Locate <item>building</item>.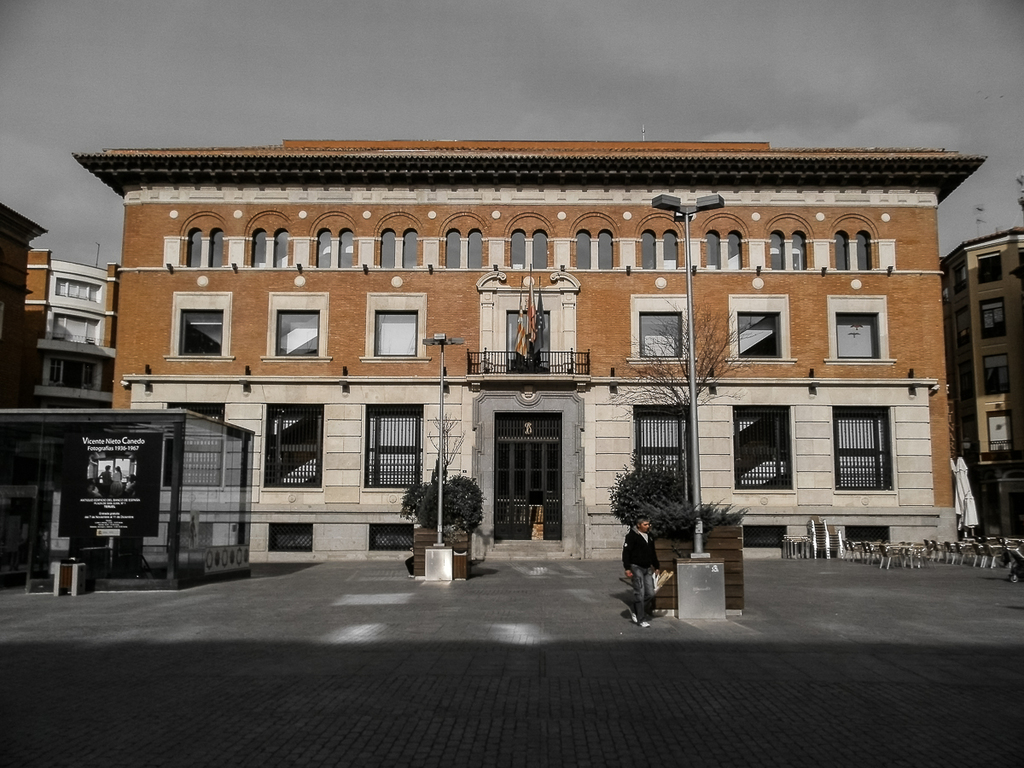
Bounding box: [x1=0, y1=138, x2=989, y2=579].
